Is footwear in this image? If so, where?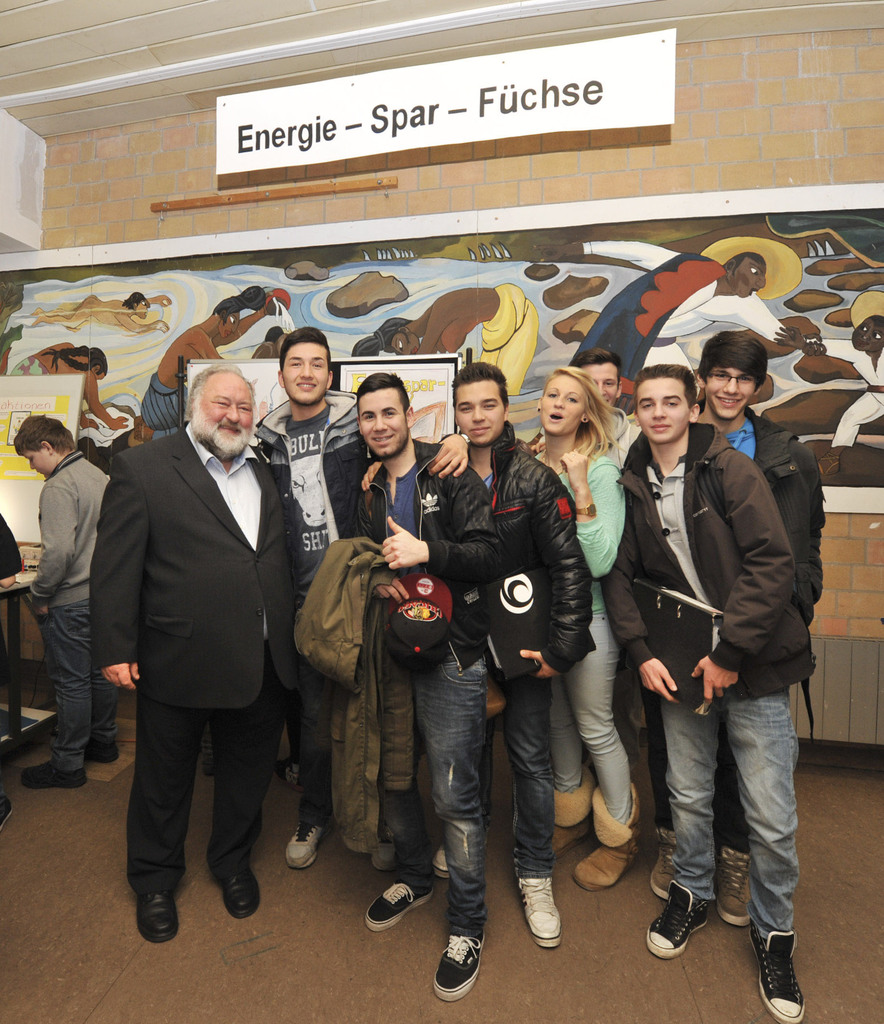
Yes, at {"x1": 0, "y1": 796, "x2": 13, "y2": 825}.
